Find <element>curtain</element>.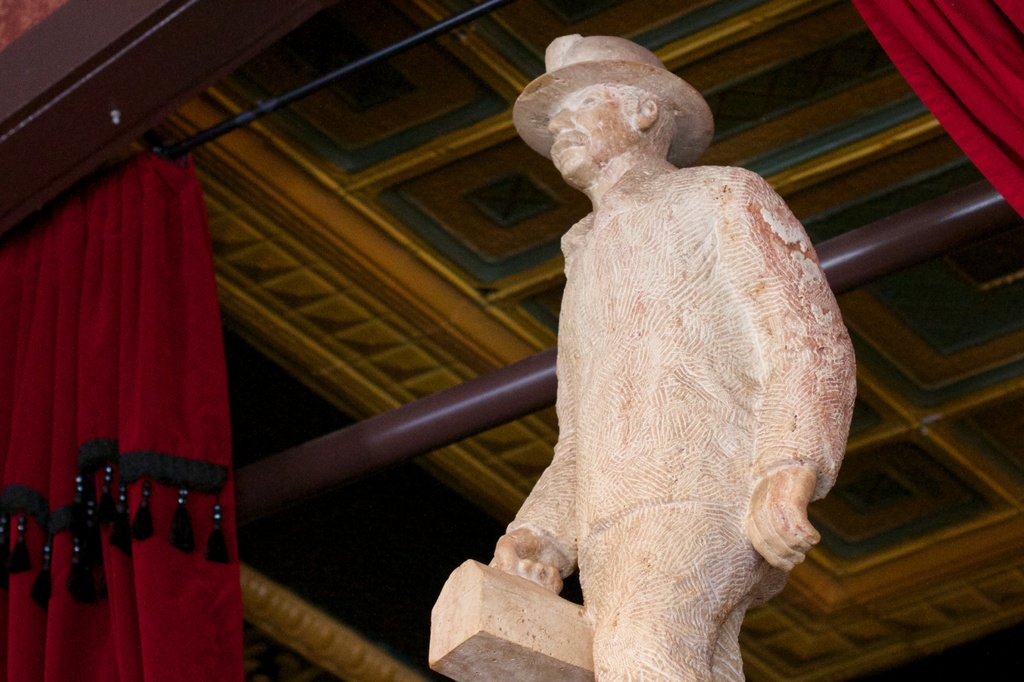
[left=851, top=0, right=1023, bottom=216].
